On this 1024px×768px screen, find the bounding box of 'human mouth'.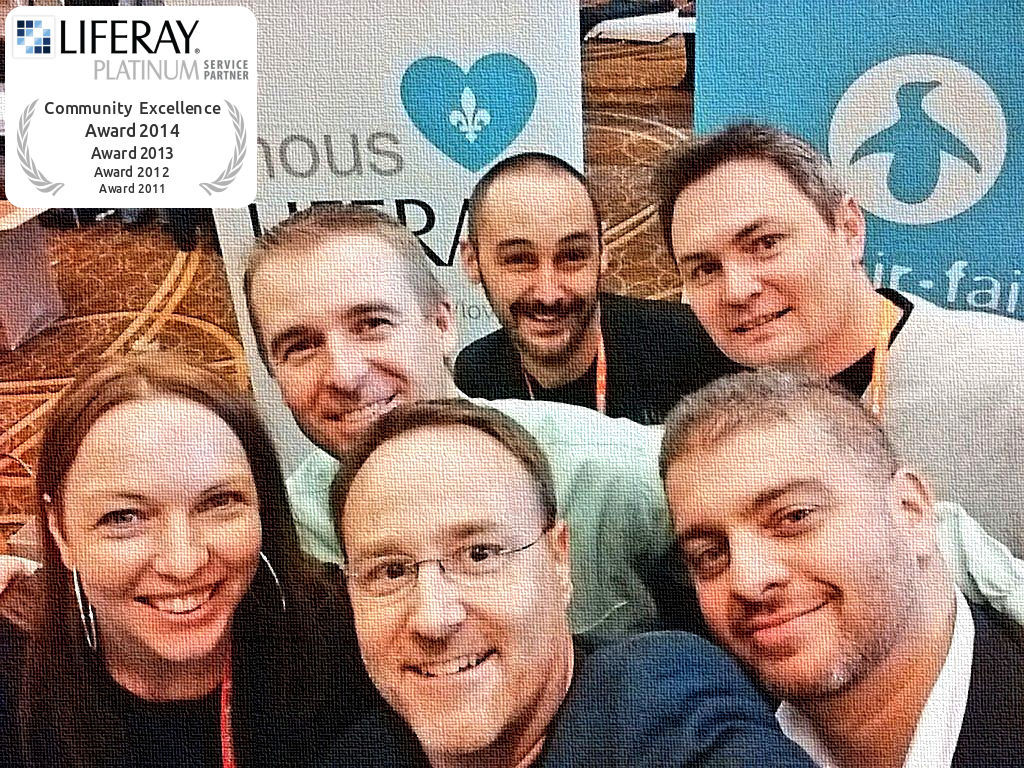
Bounding box: Rect(525, 309, 577, 331).
